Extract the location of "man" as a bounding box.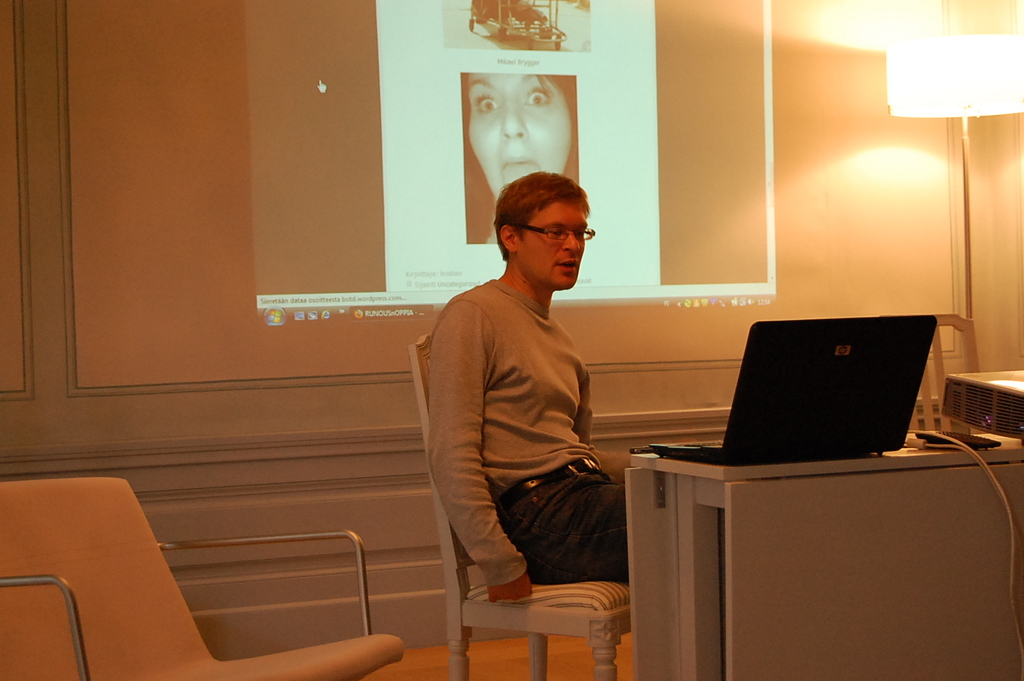
bbox(419, 153, 645, 633).
